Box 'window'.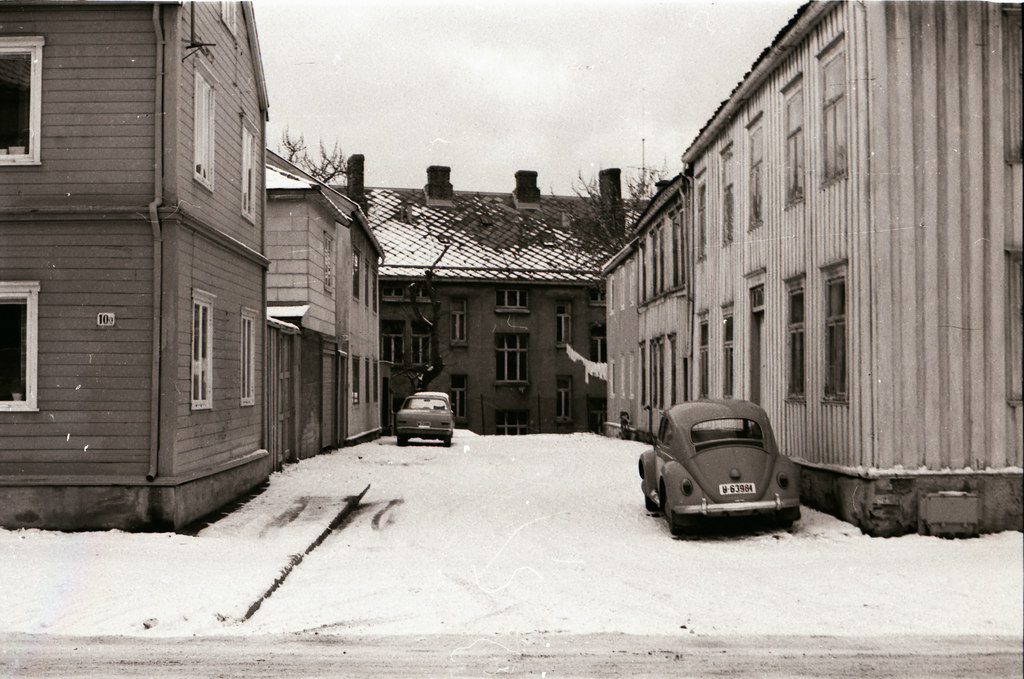
bbox=(659, 338, 670, 413).
